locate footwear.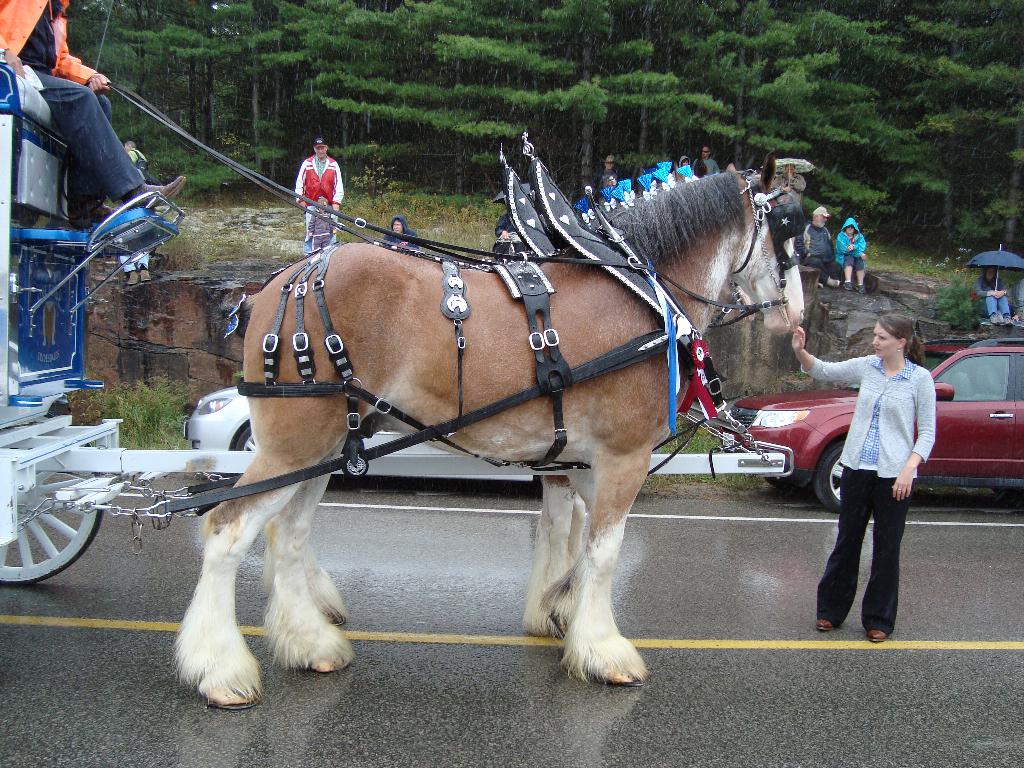
Bounding box: <region>122, 177, 184, 214</region>.
